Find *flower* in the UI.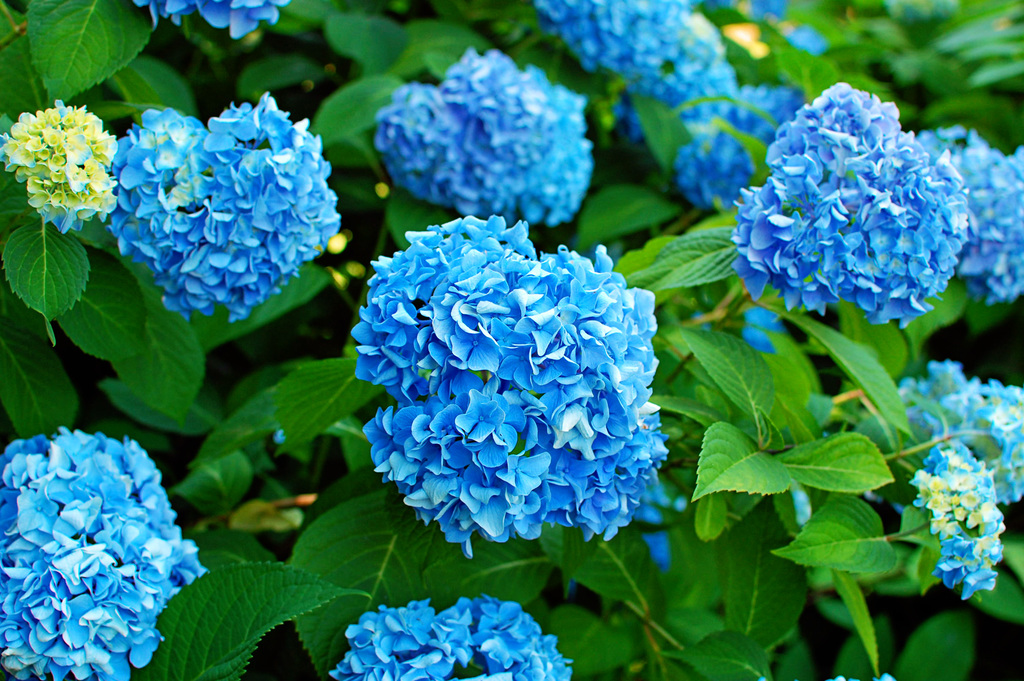
UI element at x1=134, y1=0, x2=291, y2=40.
